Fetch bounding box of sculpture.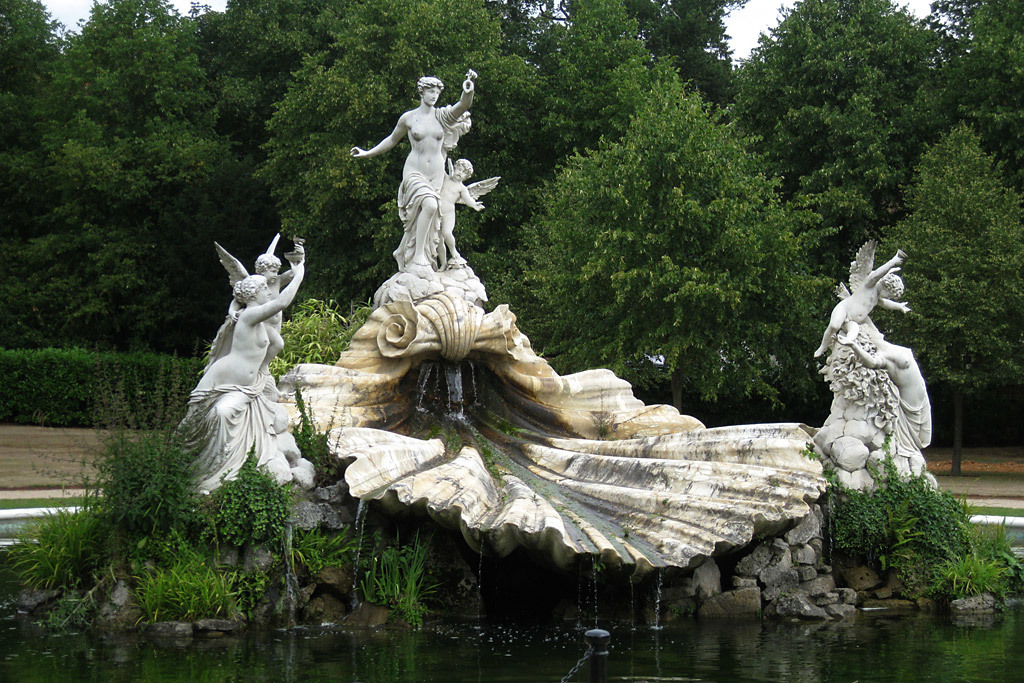
Bbox: 190/242/305/378.
